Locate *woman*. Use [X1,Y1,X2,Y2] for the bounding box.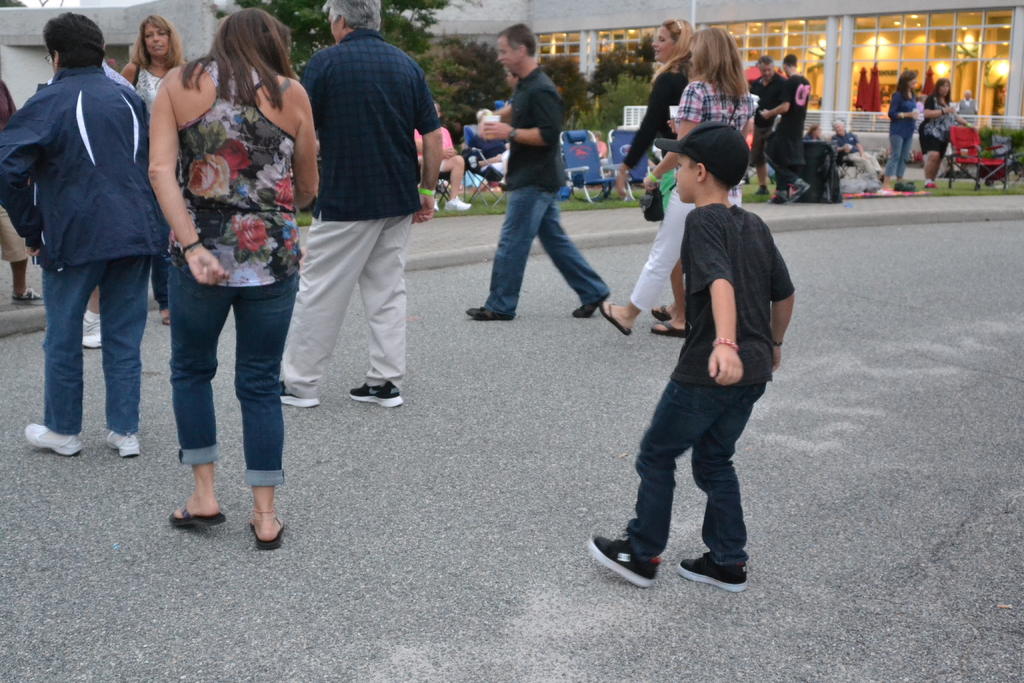
[0,74,43,302].
